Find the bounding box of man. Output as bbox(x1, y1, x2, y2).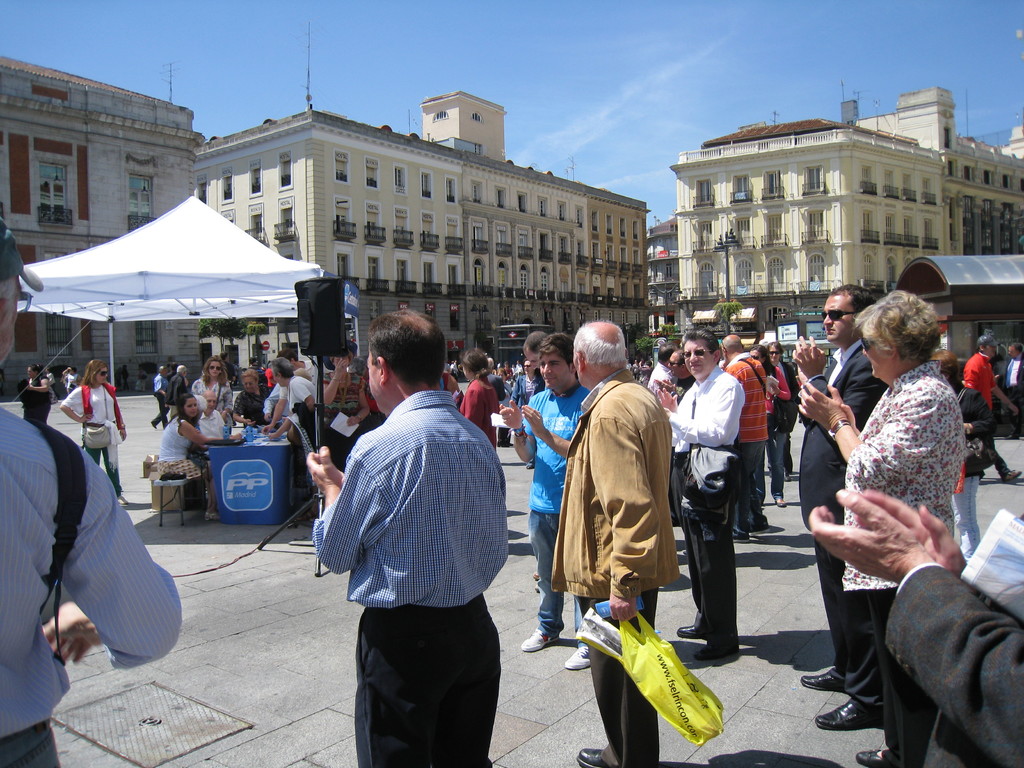
bbox(154, 360, 168, 430).
